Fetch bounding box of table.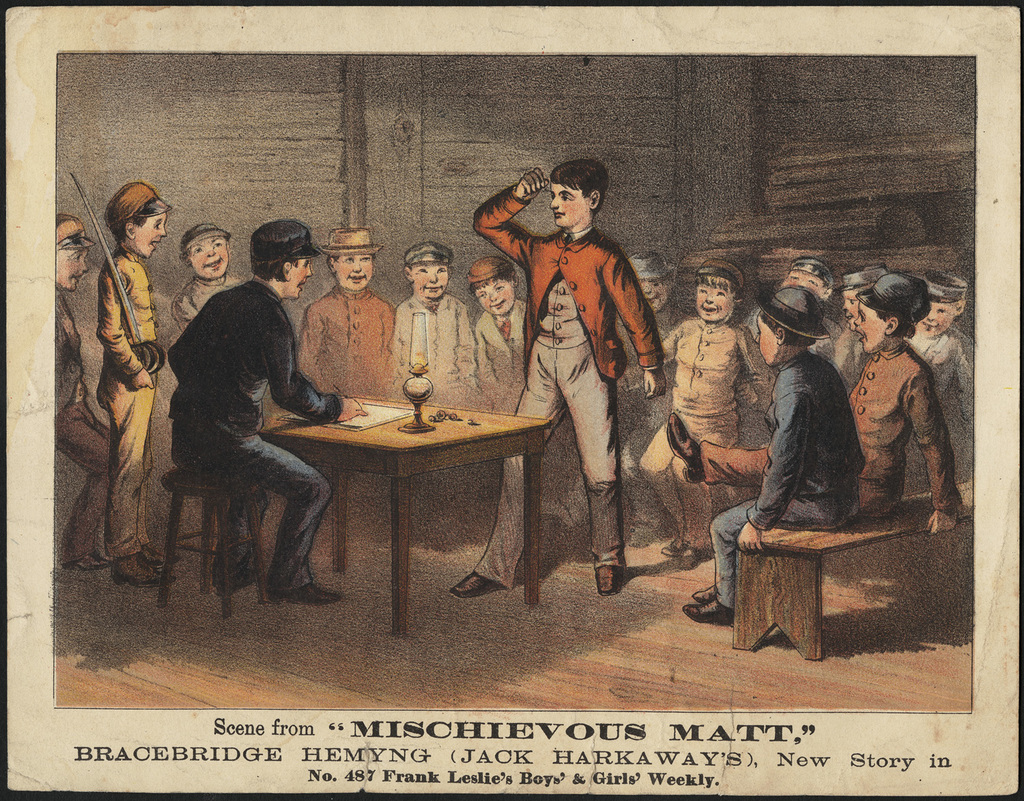
Bbox: [271,365,547,626].
